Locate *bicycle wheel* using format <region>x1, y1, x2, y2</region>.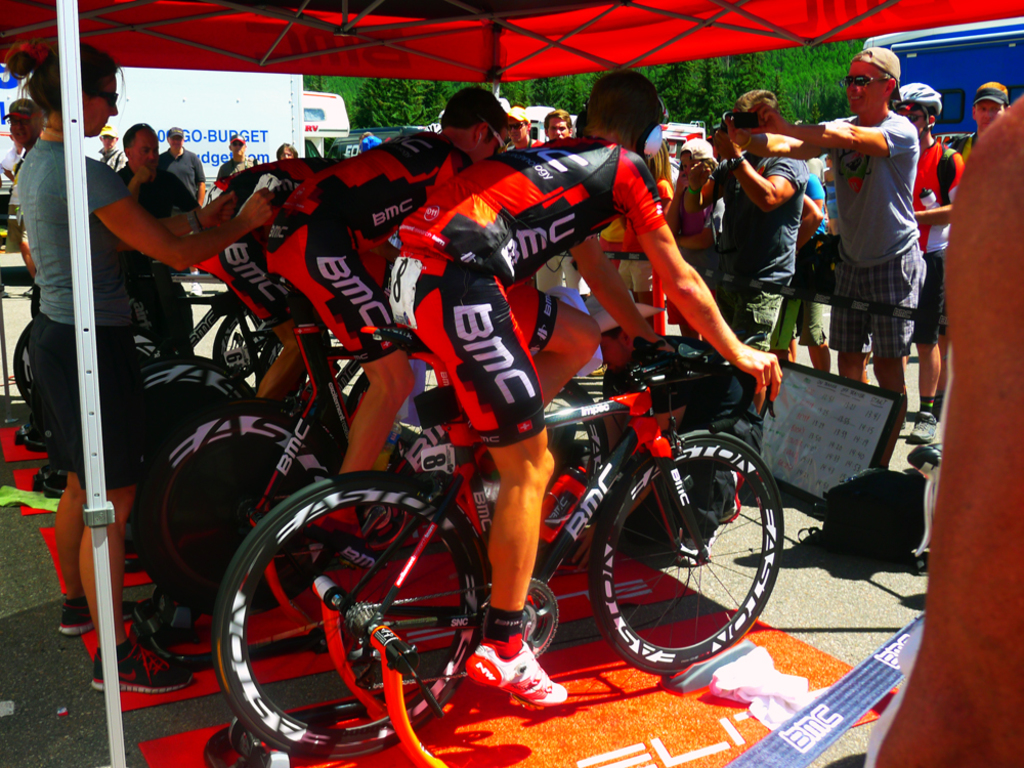
<region>221, 291, 308, 375</region>.
